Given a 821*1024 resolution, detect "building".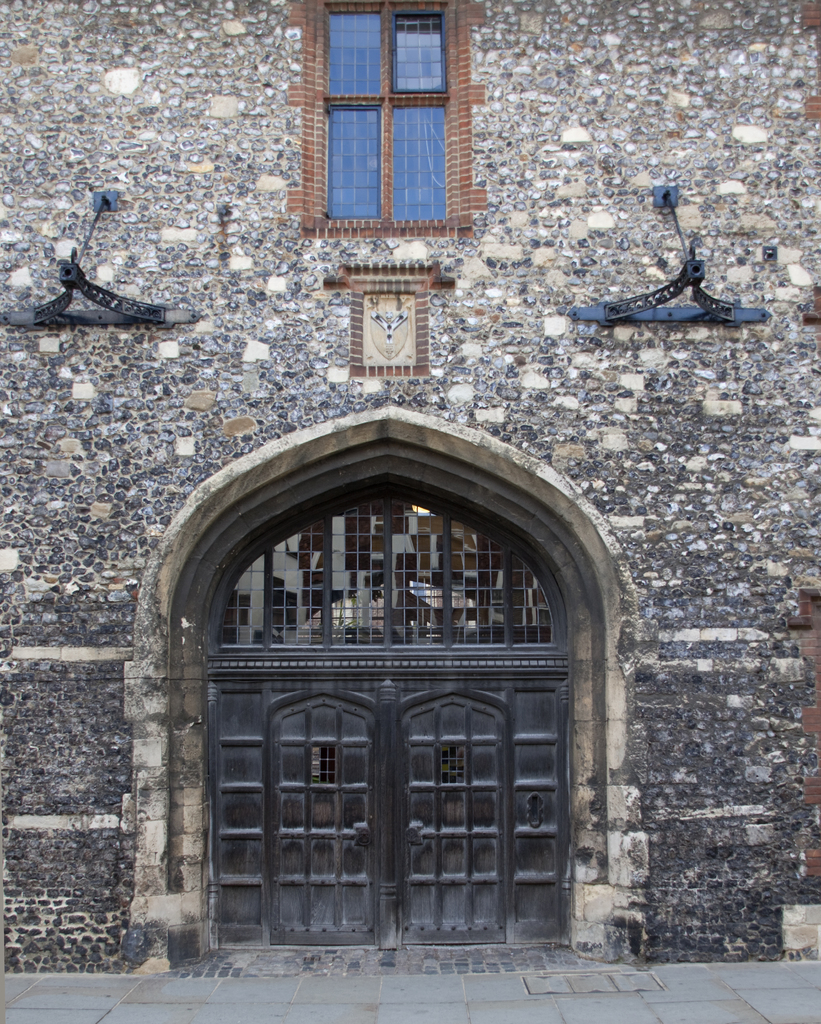
[x1=0, y1=0, x2=820, y2=1023].
